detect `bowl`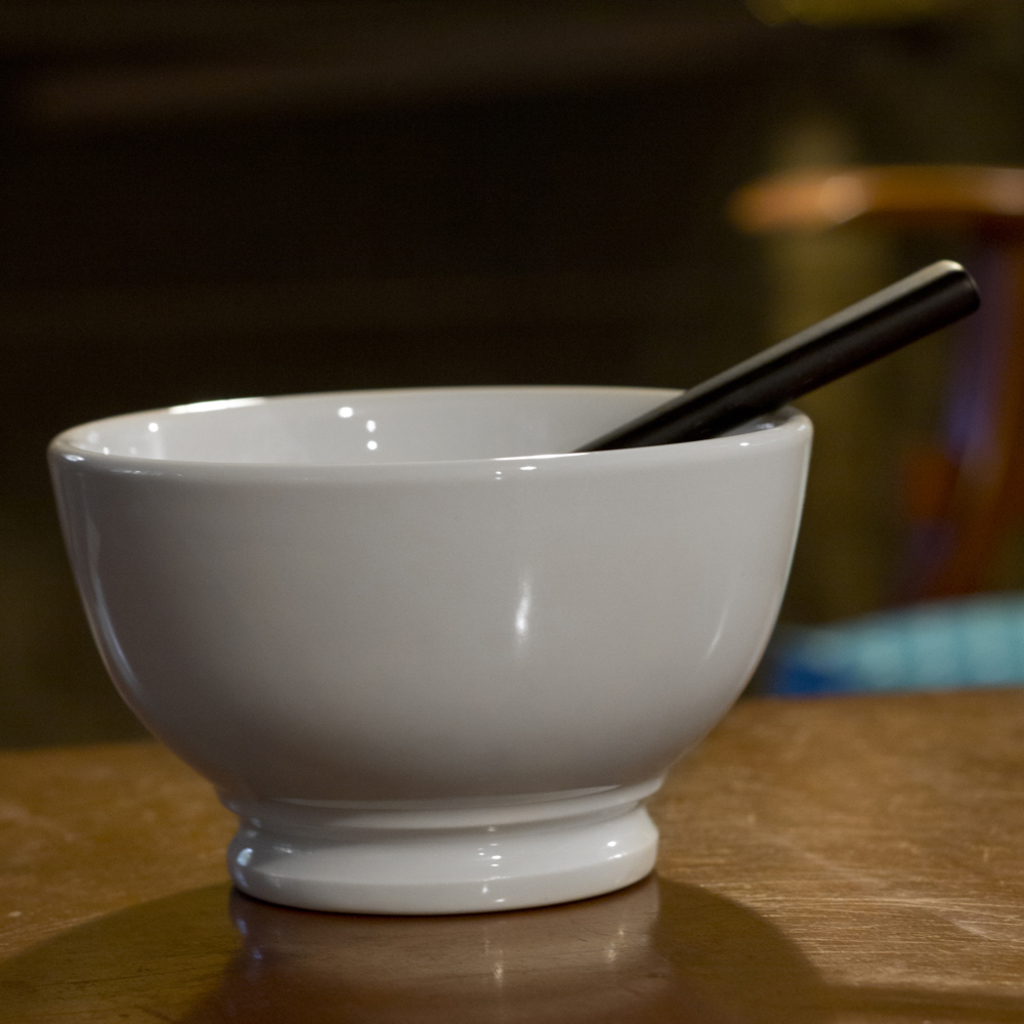
<region>0, 305, 886, 913</region>
